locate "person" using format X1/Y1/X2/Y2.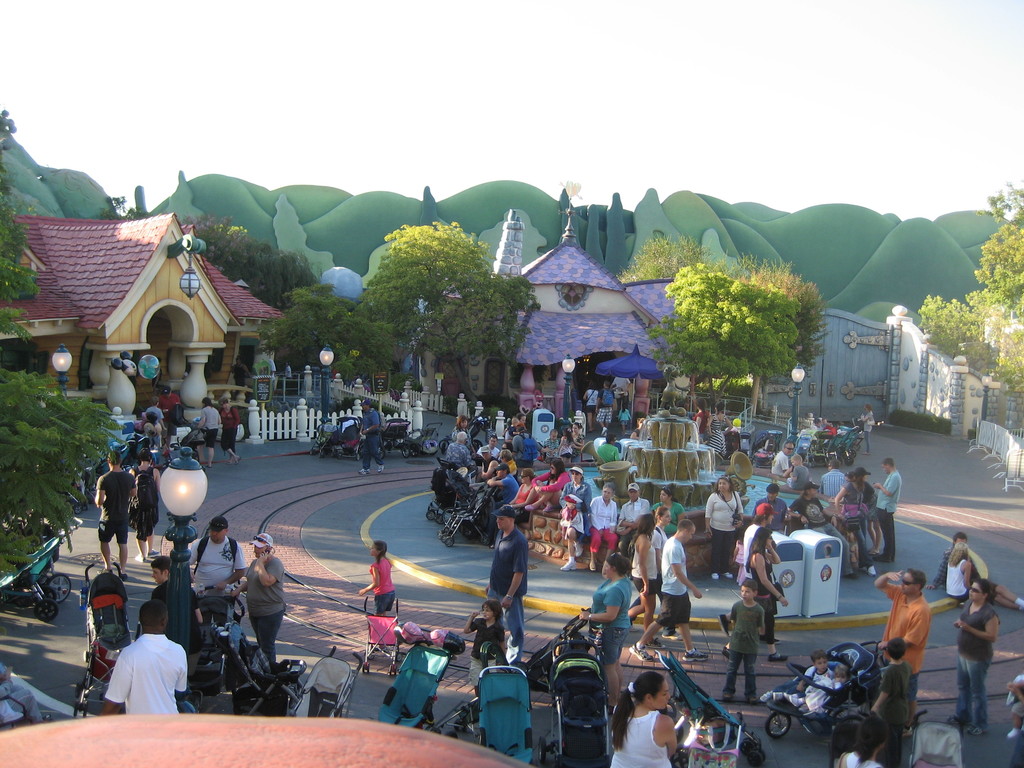
449/413/473/447.
